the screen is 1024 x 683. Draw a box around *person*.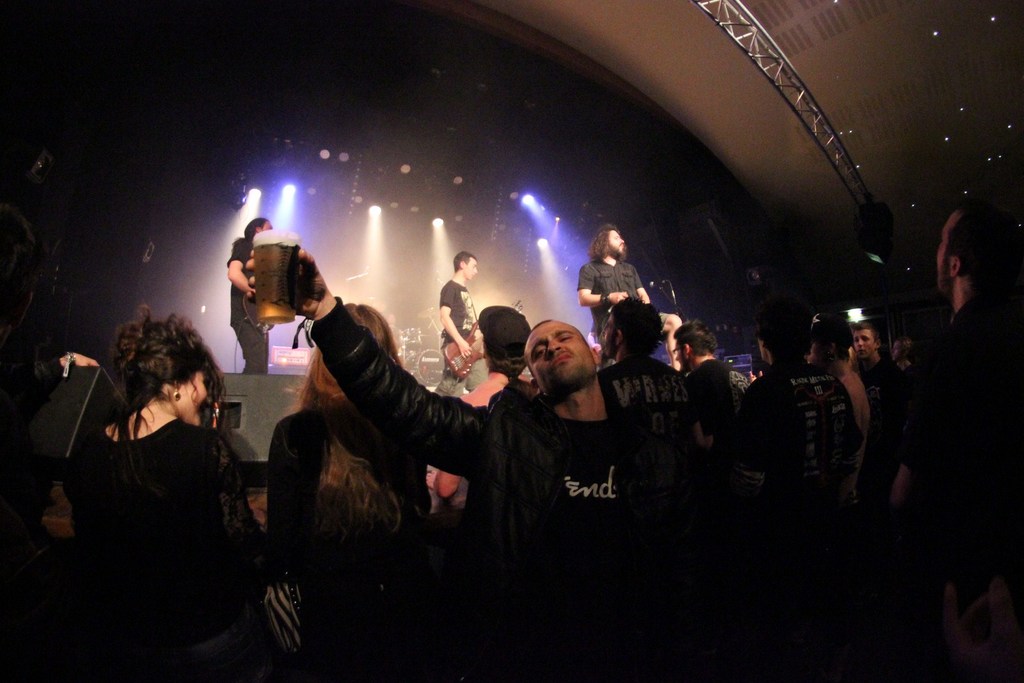
580, 298, 692, 458.
